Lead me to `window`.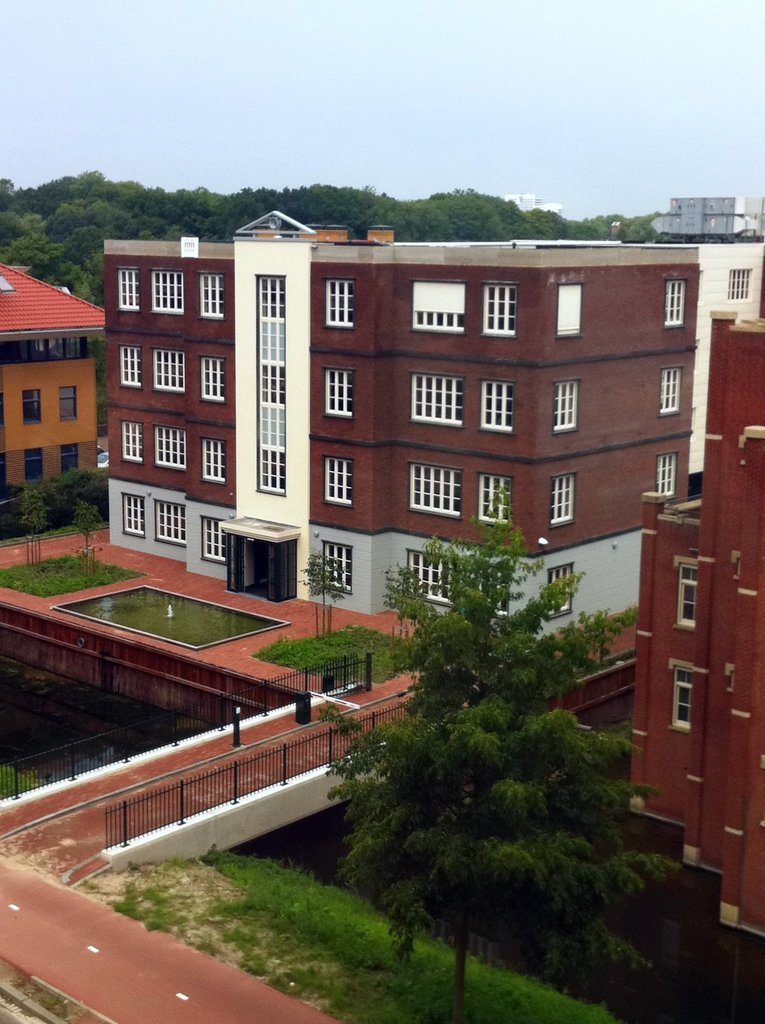
Lead to box(479, 280, 520, 335).
